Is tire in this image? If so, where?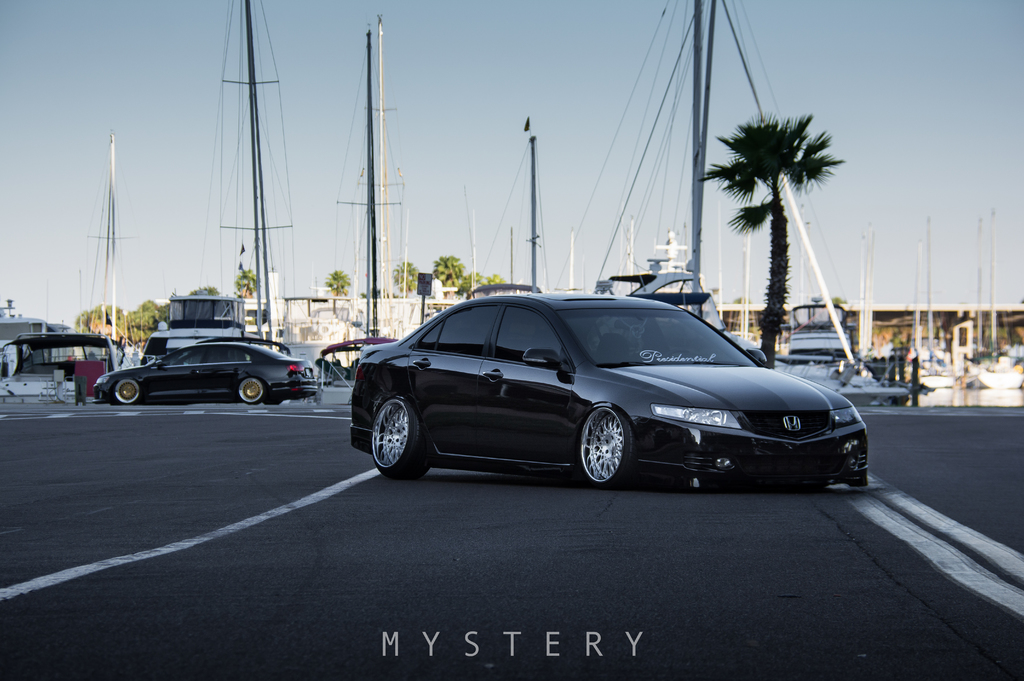
Yes, at l=573, t=410, r=636, b=489.
